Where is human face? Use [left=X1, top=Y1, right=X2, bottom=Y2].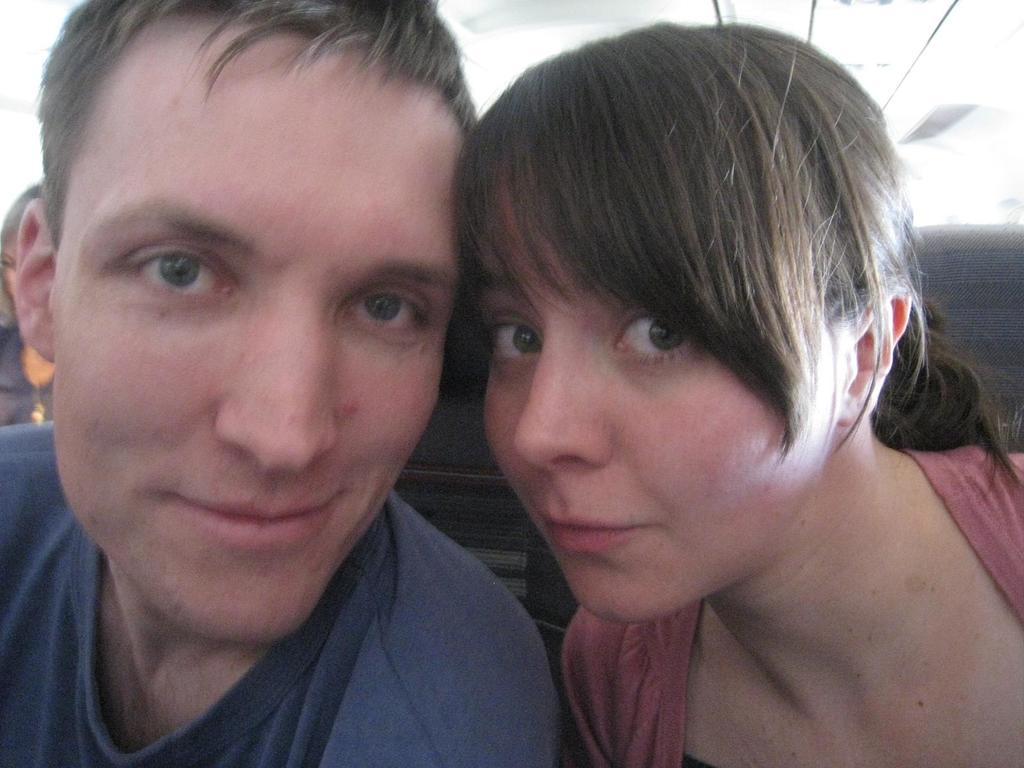
[left=54, top=61, right=453, bottom=640].
